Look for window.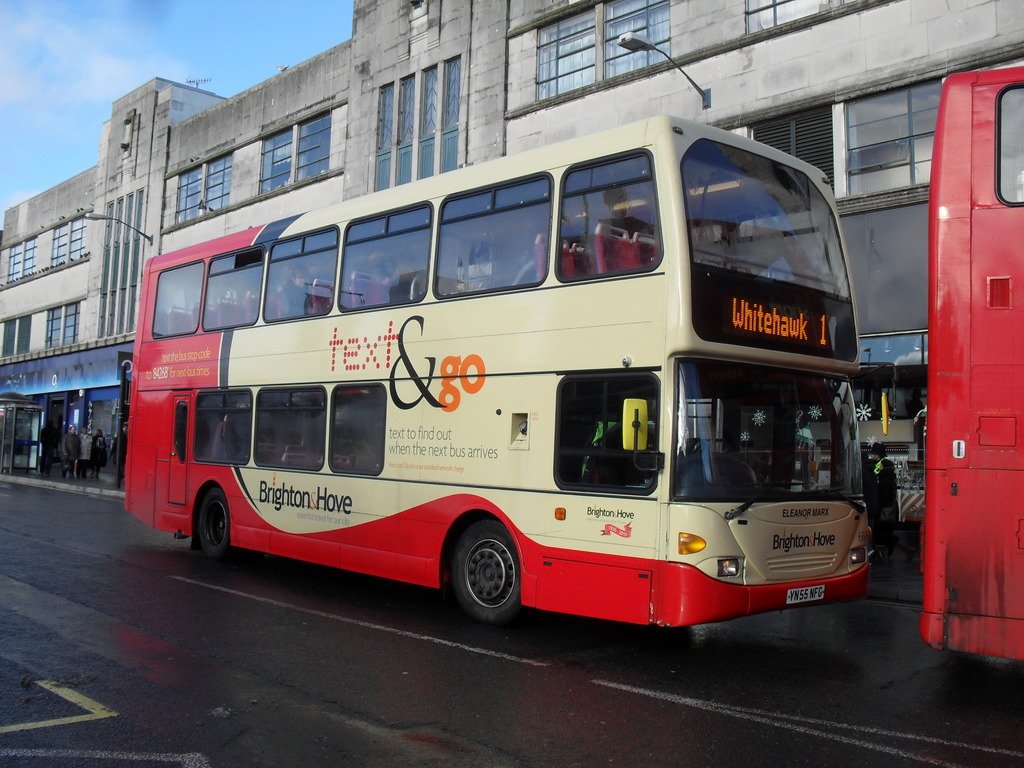
Found: pyautogui.locateOnScreen(556, 371, 657, 491).
